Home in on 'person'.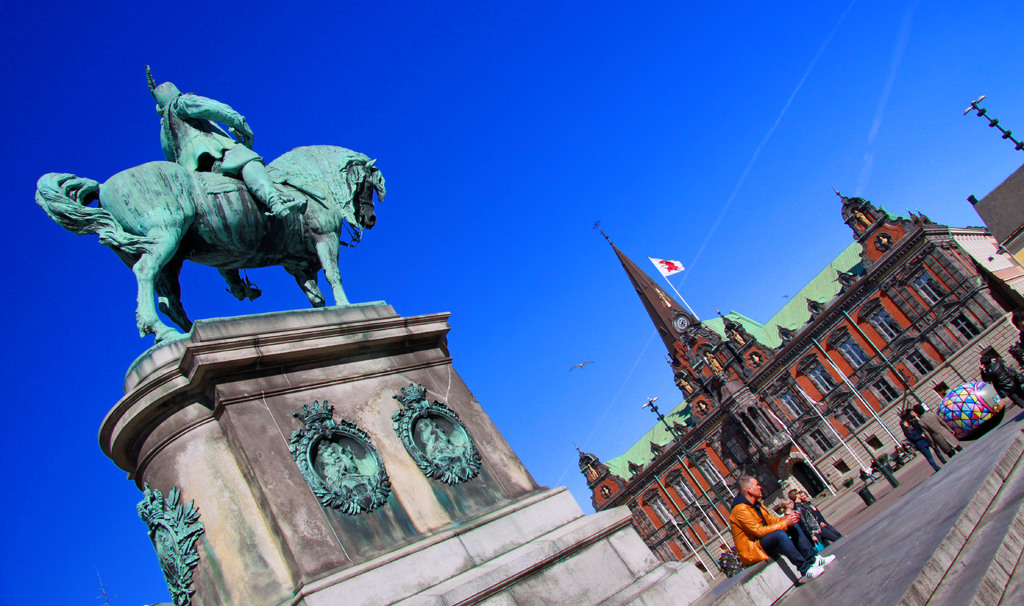
Homed in at <region>896, 445, 913, 465</region>.
